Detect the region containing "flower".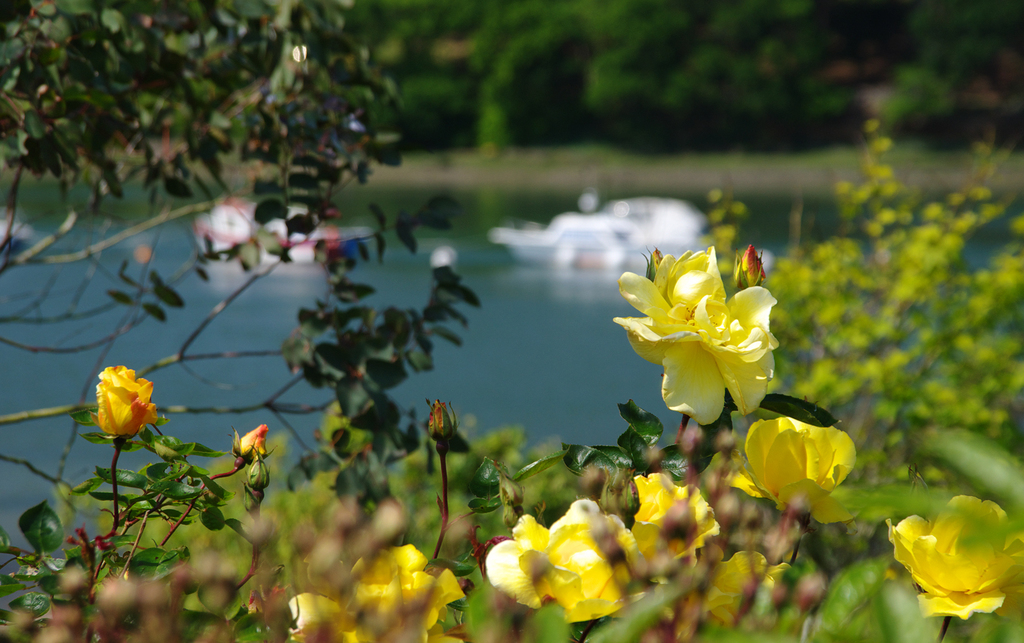
{"x1": 427, "y1": 398, "x2": 454, "y2": 445}.
